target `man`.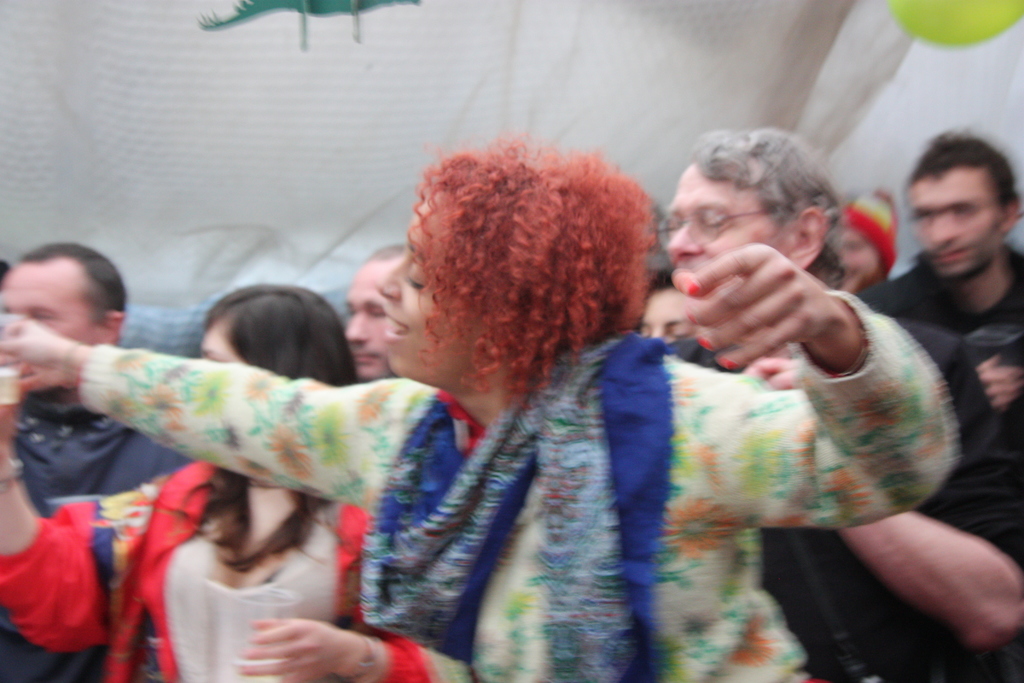
Target region: 340/248/409/383.
